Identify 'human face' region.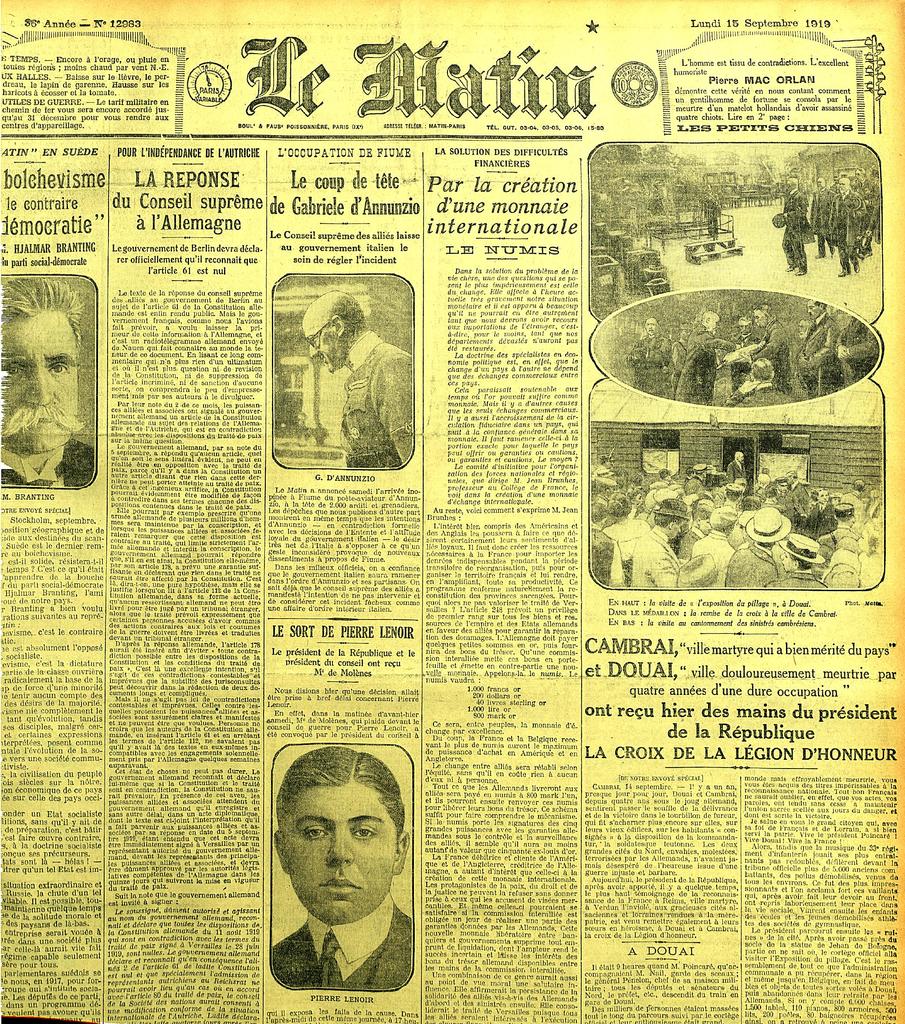
Region: Rect(301, 310, 344, 371).
